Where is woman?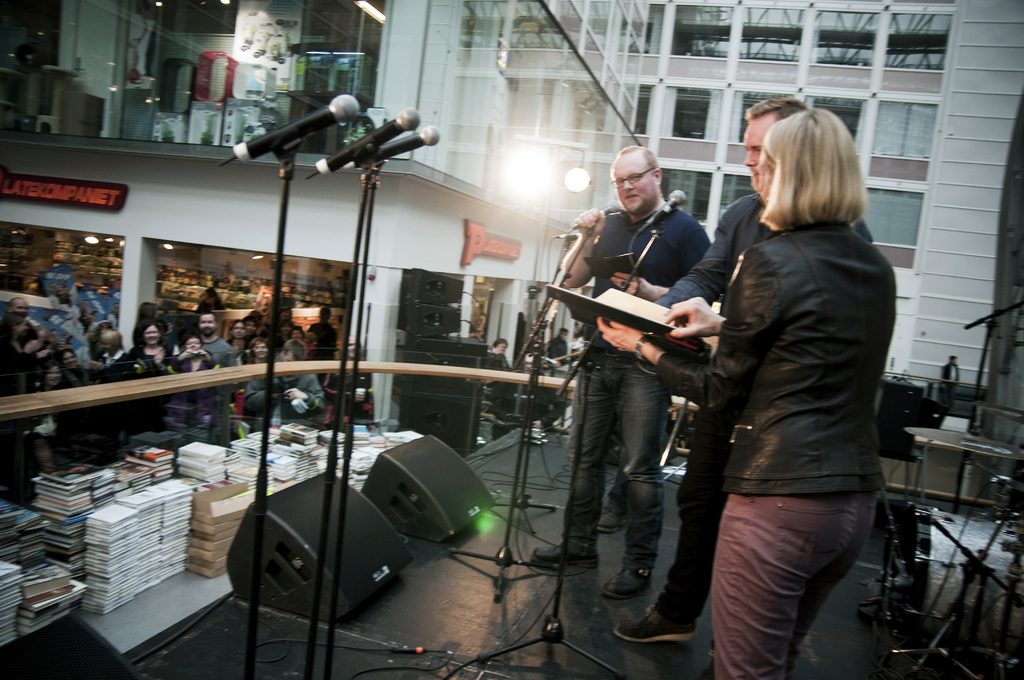
rect(287, 321, 317, 360).
